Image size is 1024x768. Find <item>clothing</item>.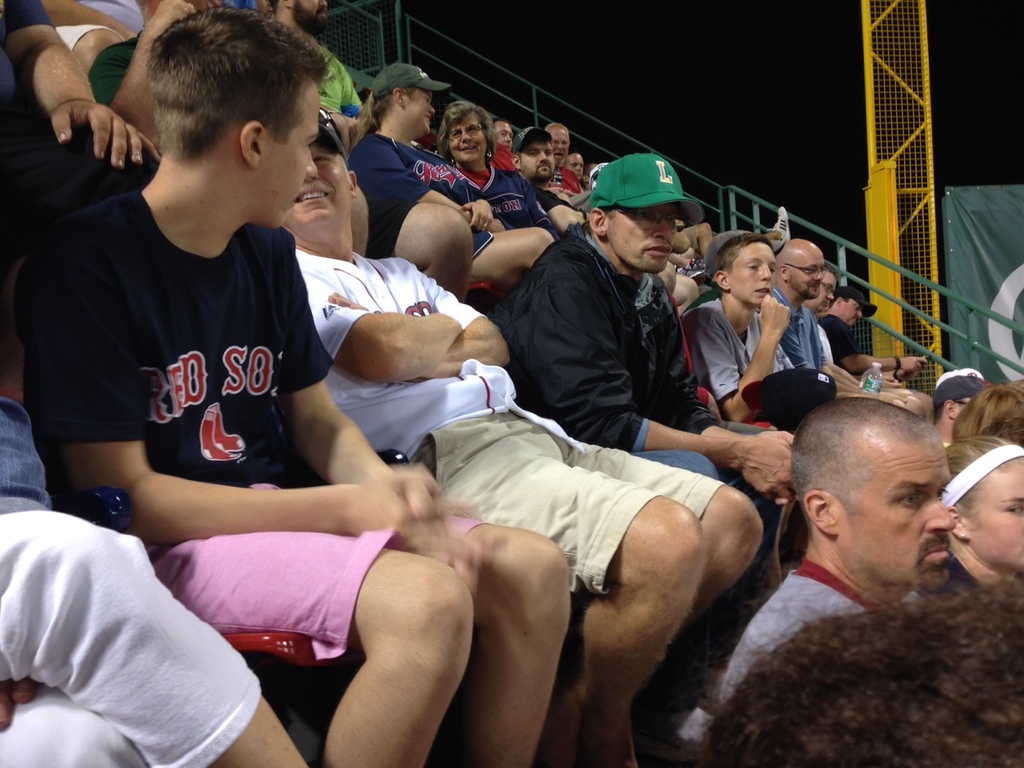
547:166:577:218.
